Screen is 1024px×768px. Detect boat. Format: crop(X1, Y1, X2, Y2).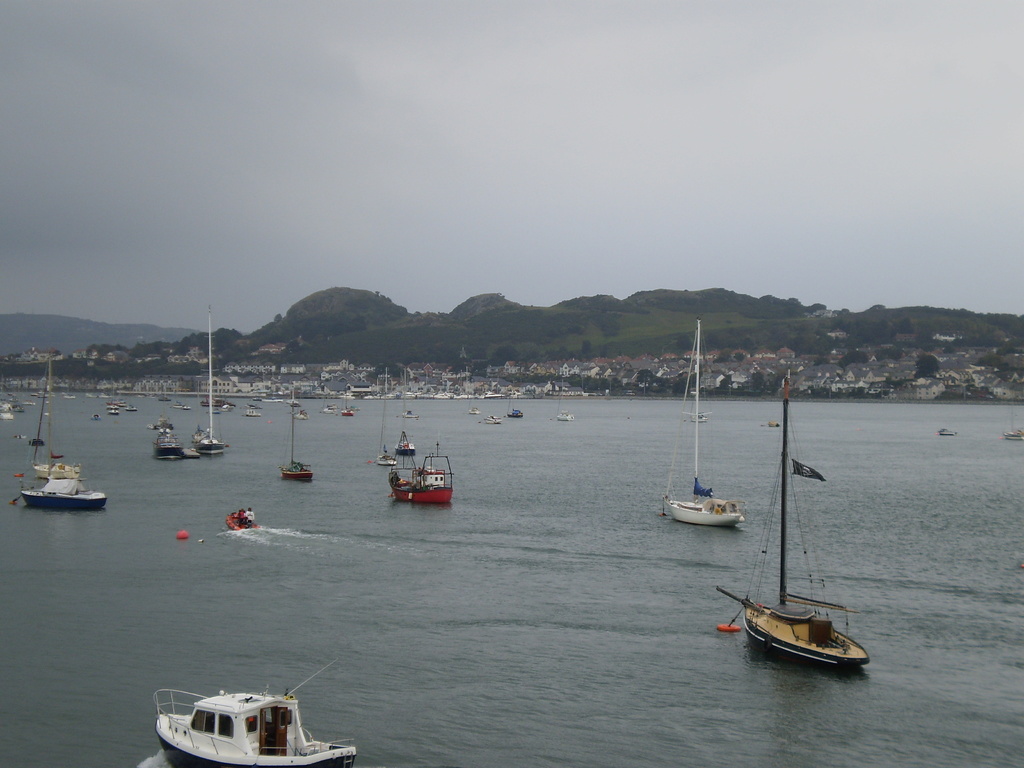
crop(154, 659, 356, 766).
